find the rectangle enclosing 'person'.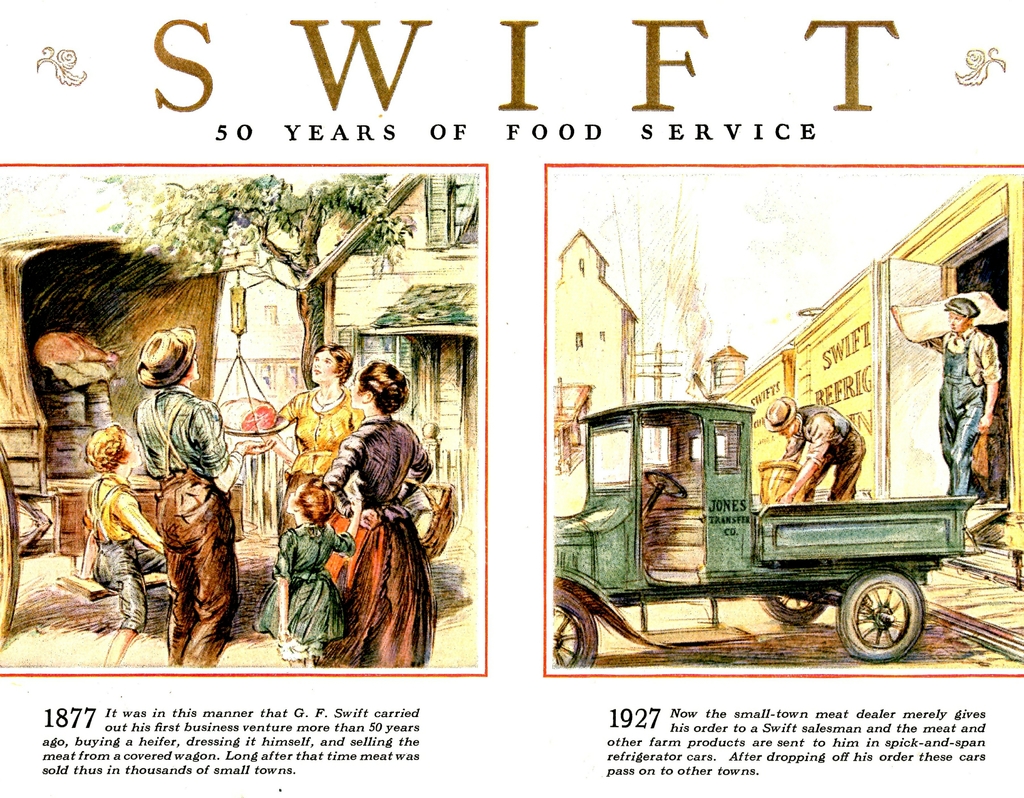
x1=251, y1=483, x2=363, y2=671.
